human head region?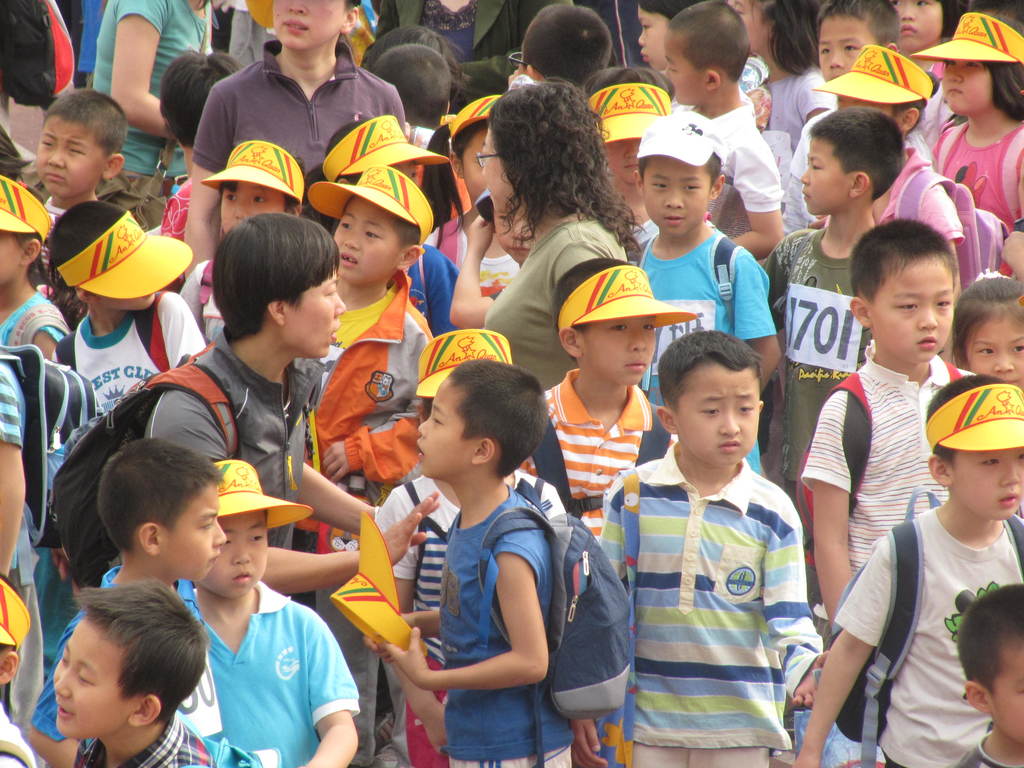
select_region(36, 93, 123, 197)
